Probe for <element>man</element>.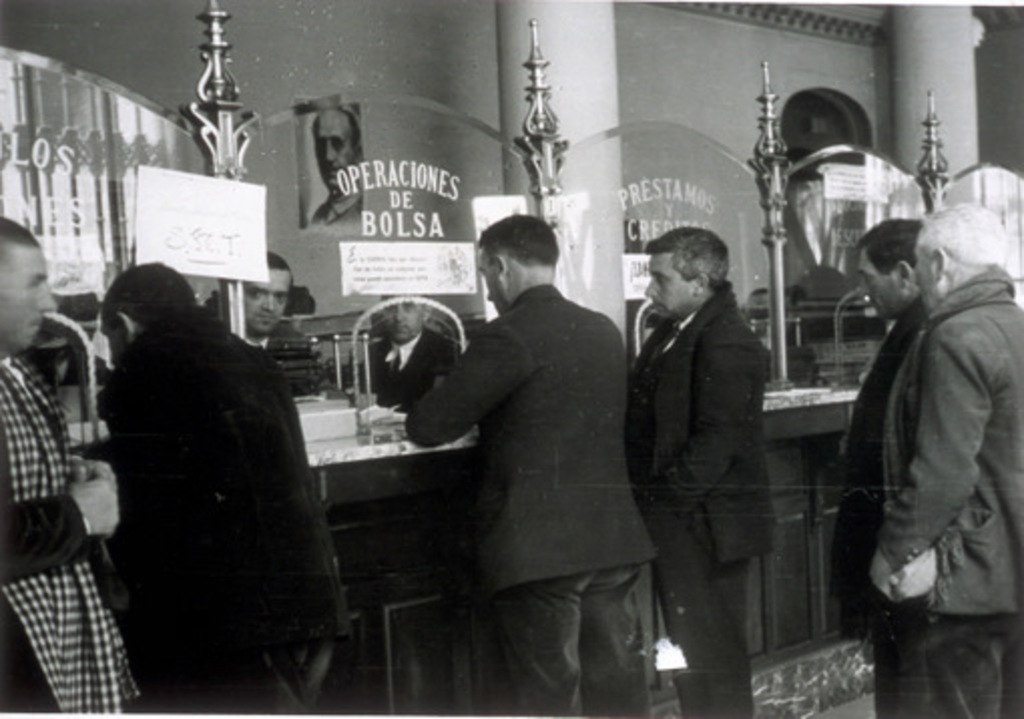
Probe result: bbox=[349, 277, 468, 414].
